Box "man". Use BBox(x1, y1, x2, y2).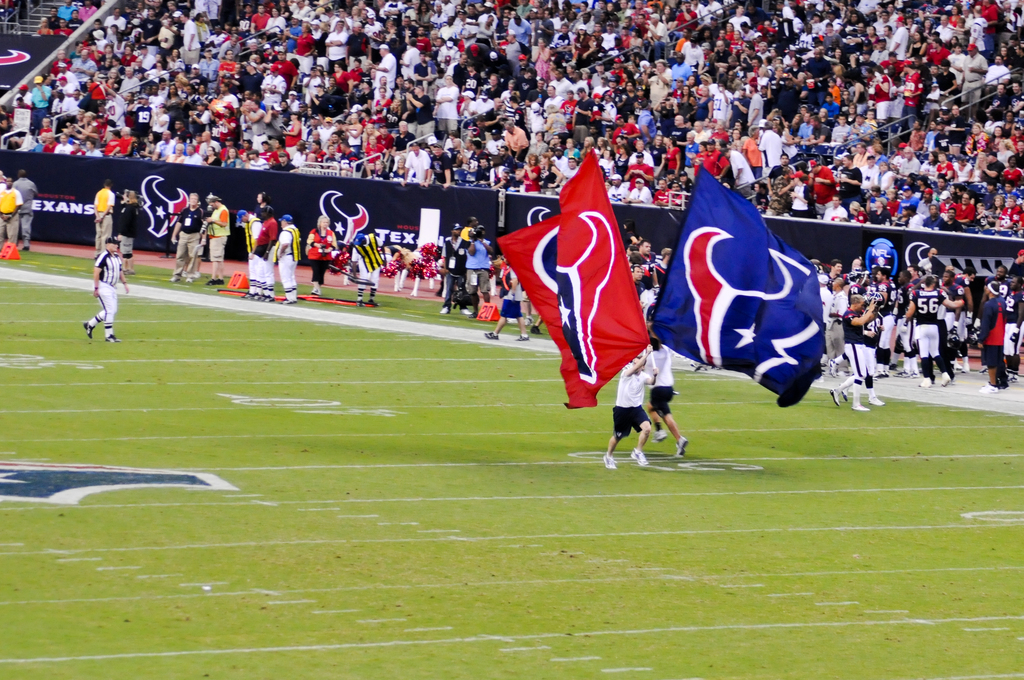
BBox(872, 266, 897, 378).
